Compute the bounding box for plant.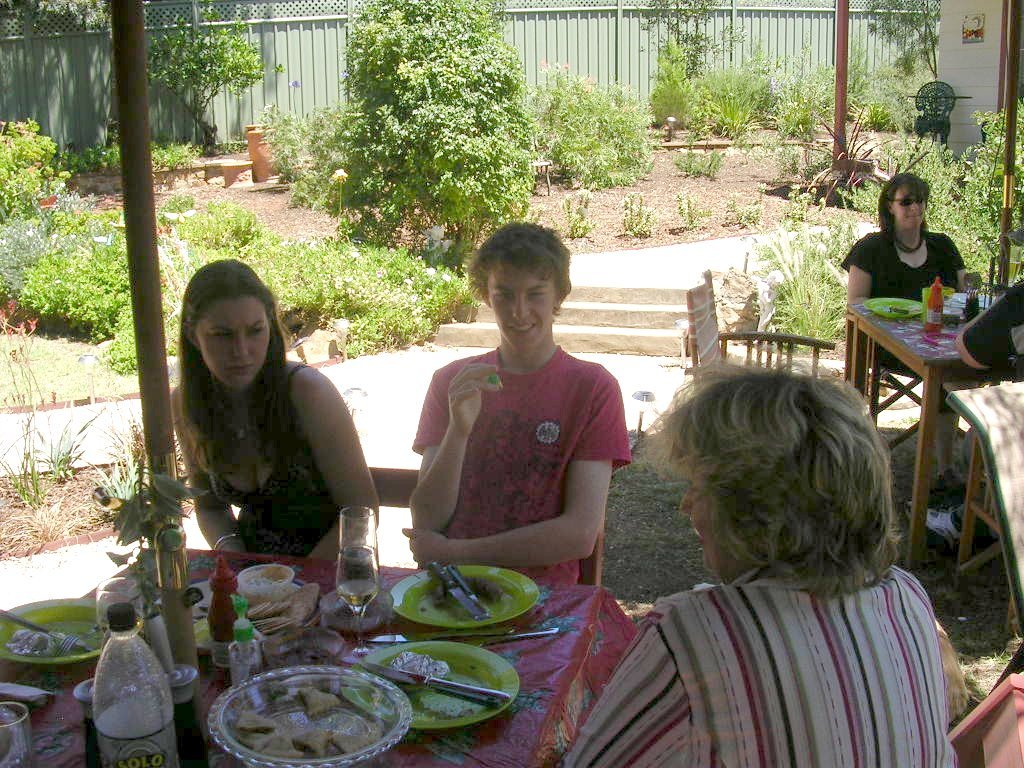
bbox=[0, 413, 40, 502].
